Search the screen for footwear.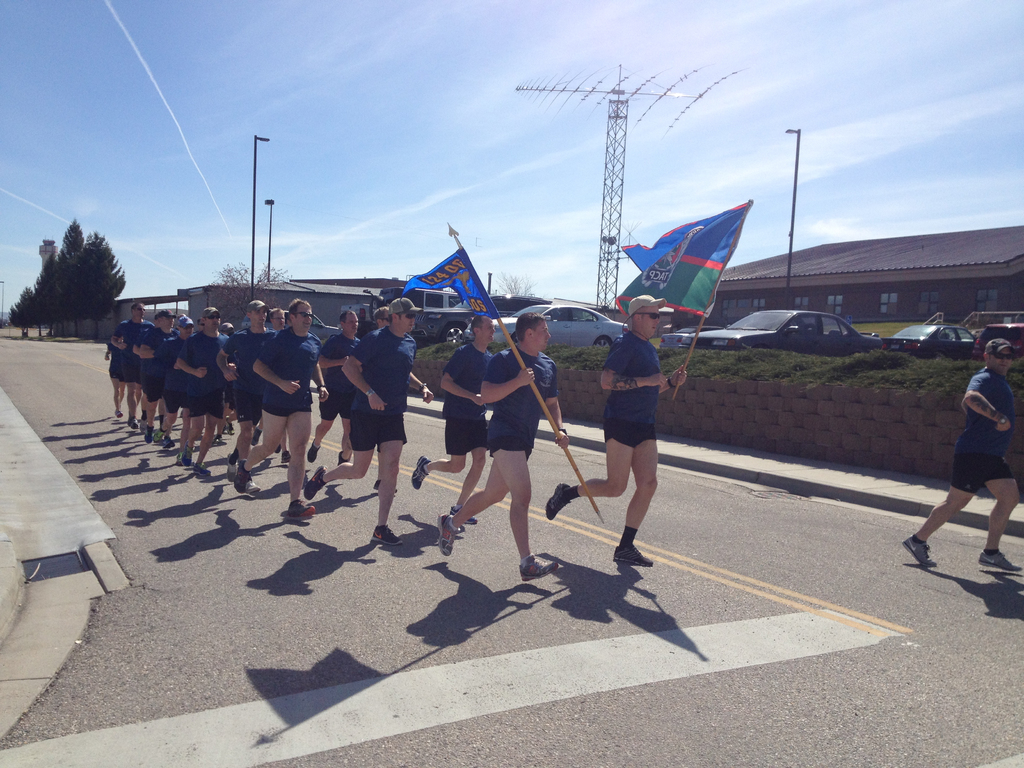
Found at bbox(127, 415, 131, 428).
